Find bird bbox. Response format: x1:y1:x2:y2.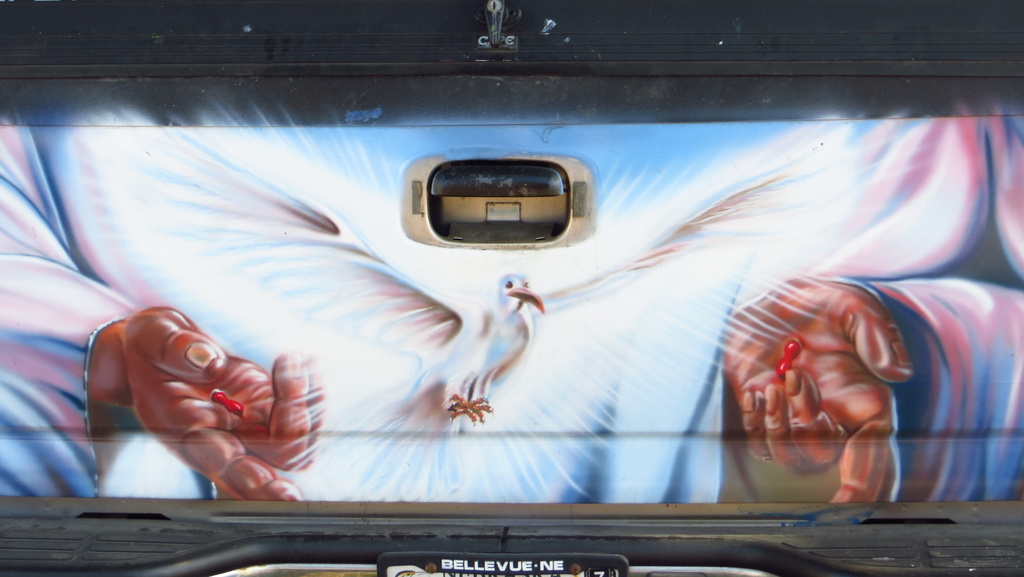
127:163:810:422.
